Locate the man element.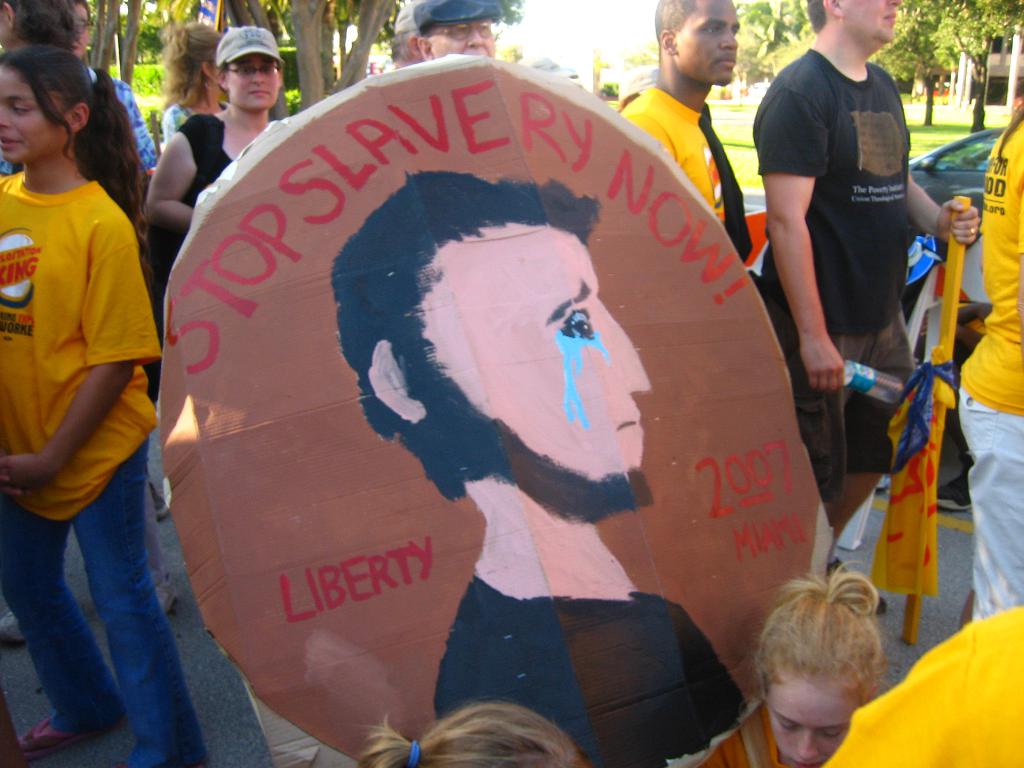
Element bbox: select_region(619, 0, 751, 262).
